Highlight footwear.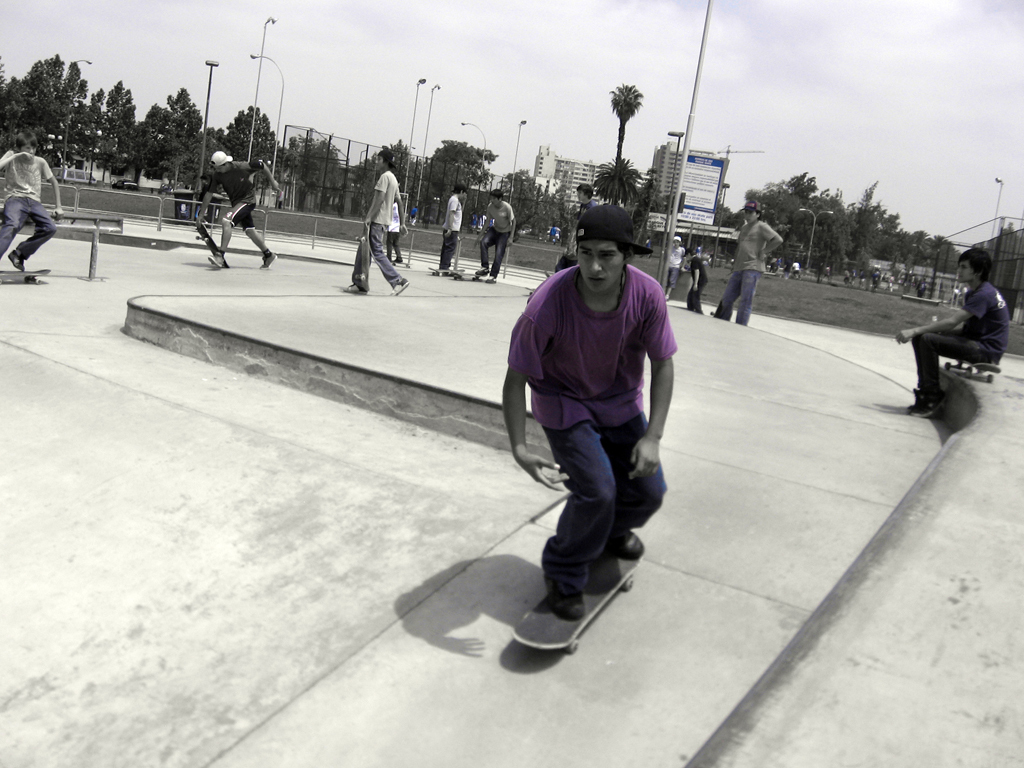
Highlighted region: bbox(210, 251, 218, 269).
